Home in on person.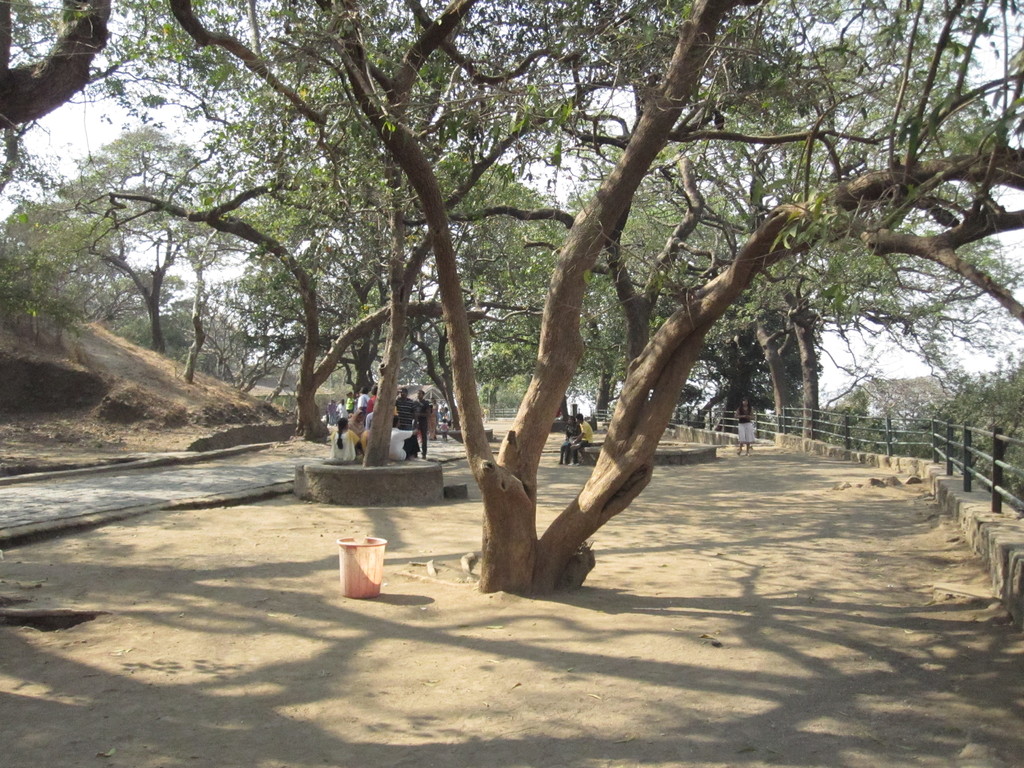
Homed in at pyautogui.locateOnScreen(554, 413, 577, 468).
